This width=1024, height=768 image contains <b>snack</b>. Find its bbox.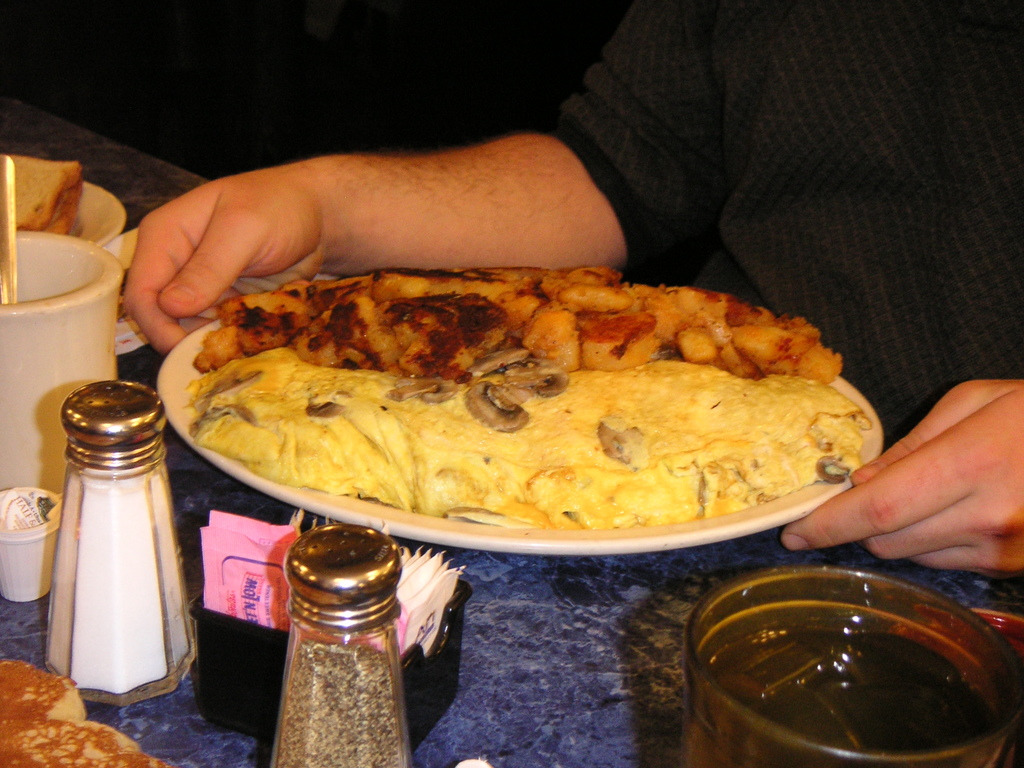
bbox=(0, 725, 170, 767).
